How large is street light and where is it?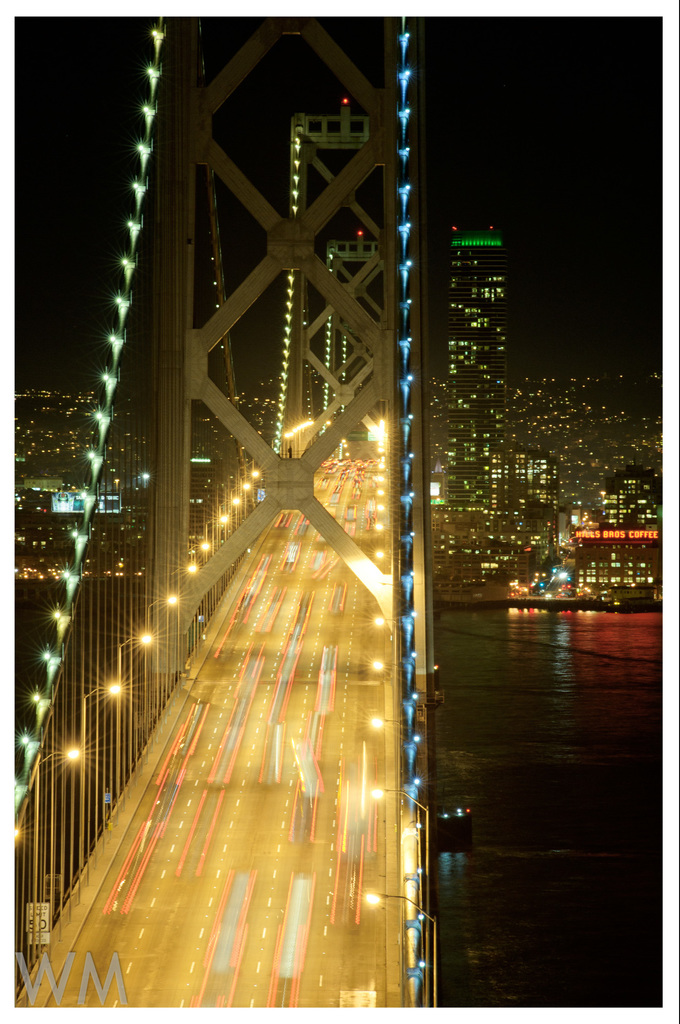
Bounding box: {"x1": 142, "y1": 588, "x2": 181, "y2": 744}.
